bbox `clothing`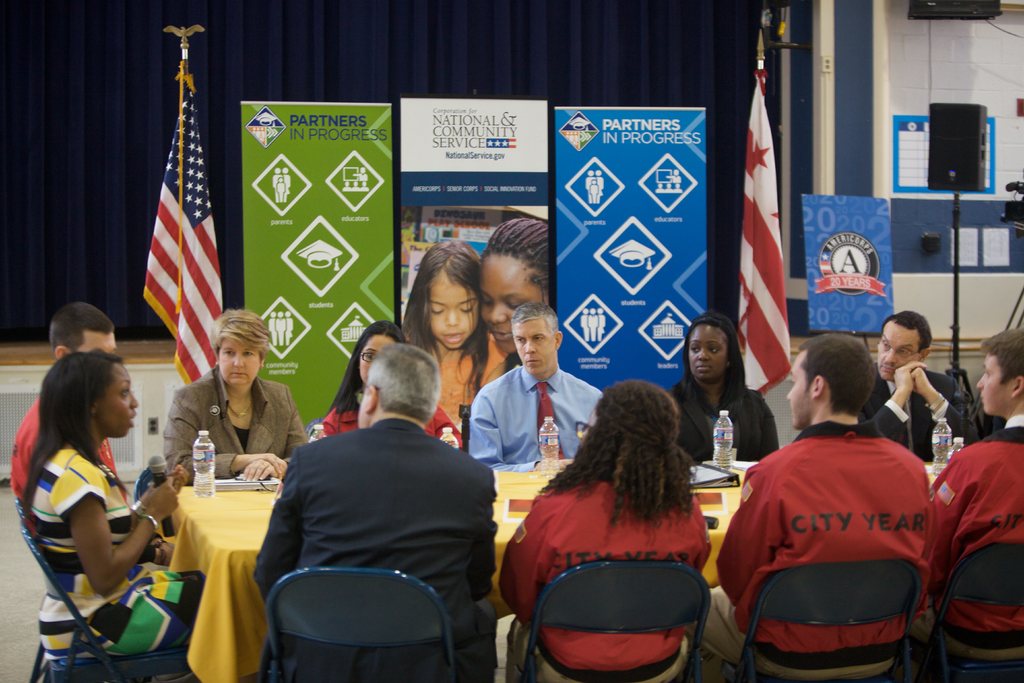
[left=684, top=419, right=929, bottom=682]
